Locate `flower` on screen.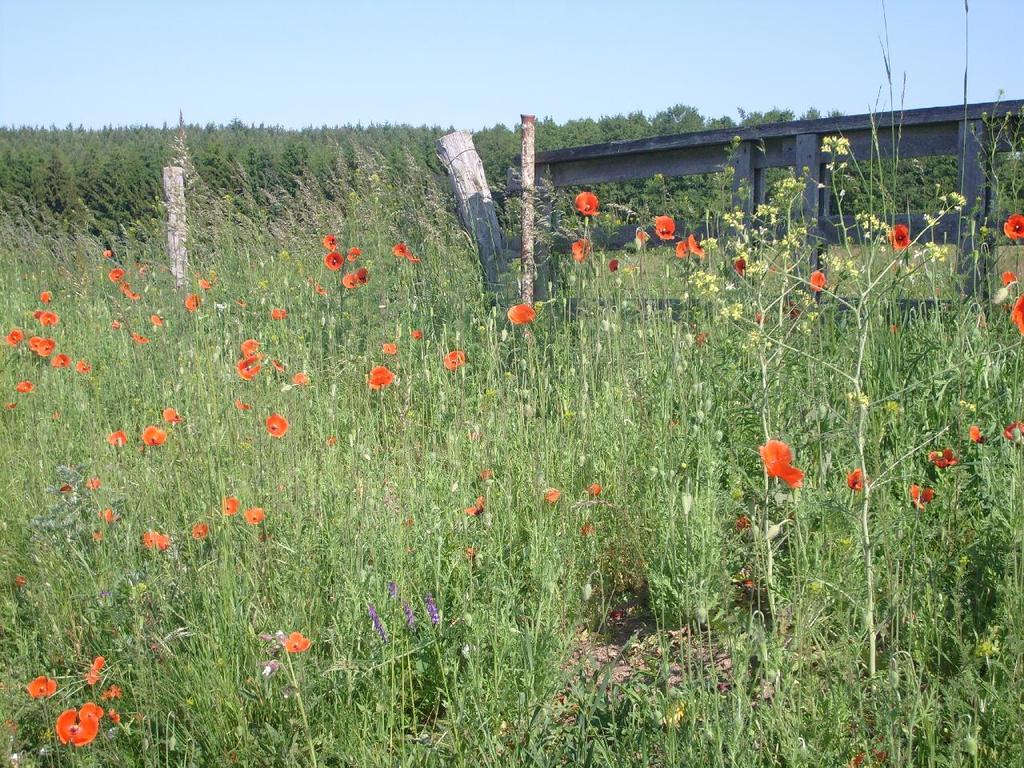
On screen at box=[969, 422, 986, 446].
